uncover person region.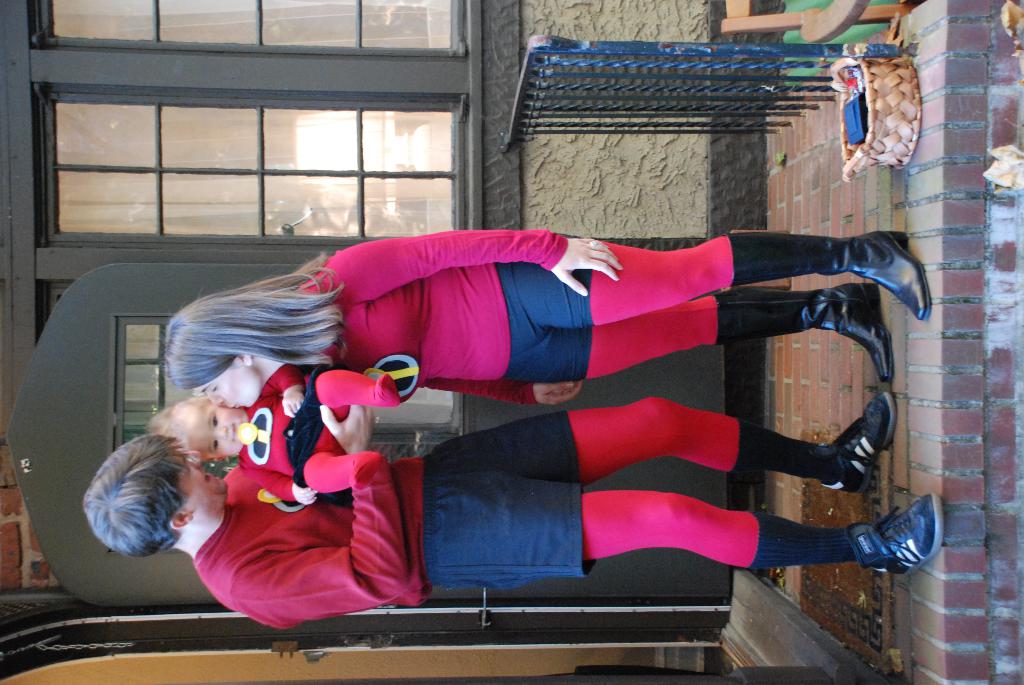
Uncovered: <region>172, 232, 924, 382</region>.
